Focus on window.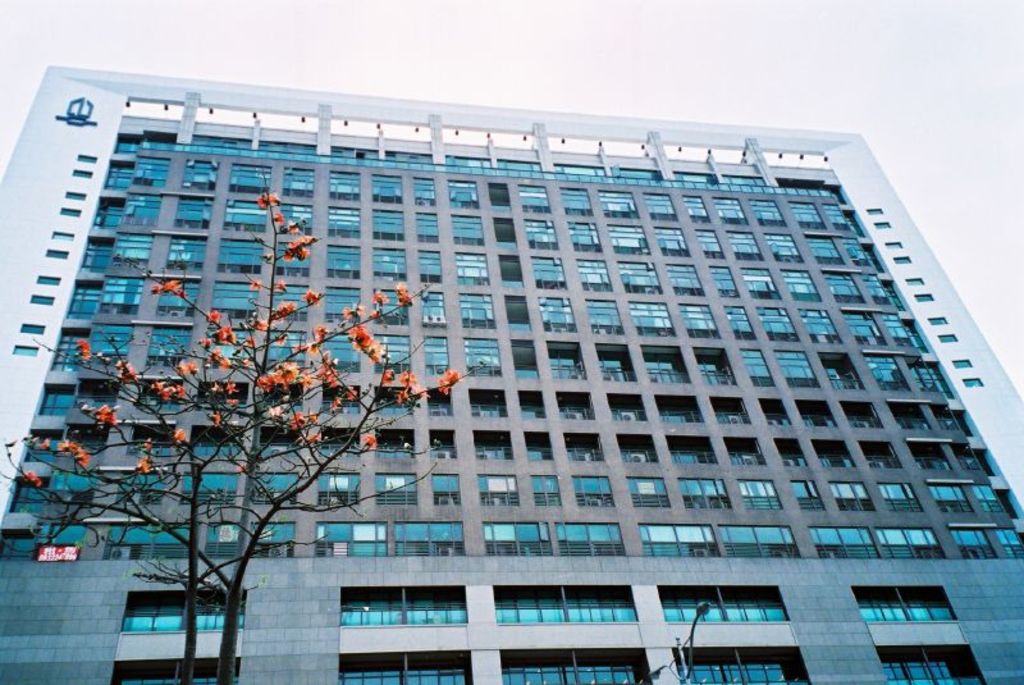
Focused at <bbox>904, 274, 922, 283</bbox>.
